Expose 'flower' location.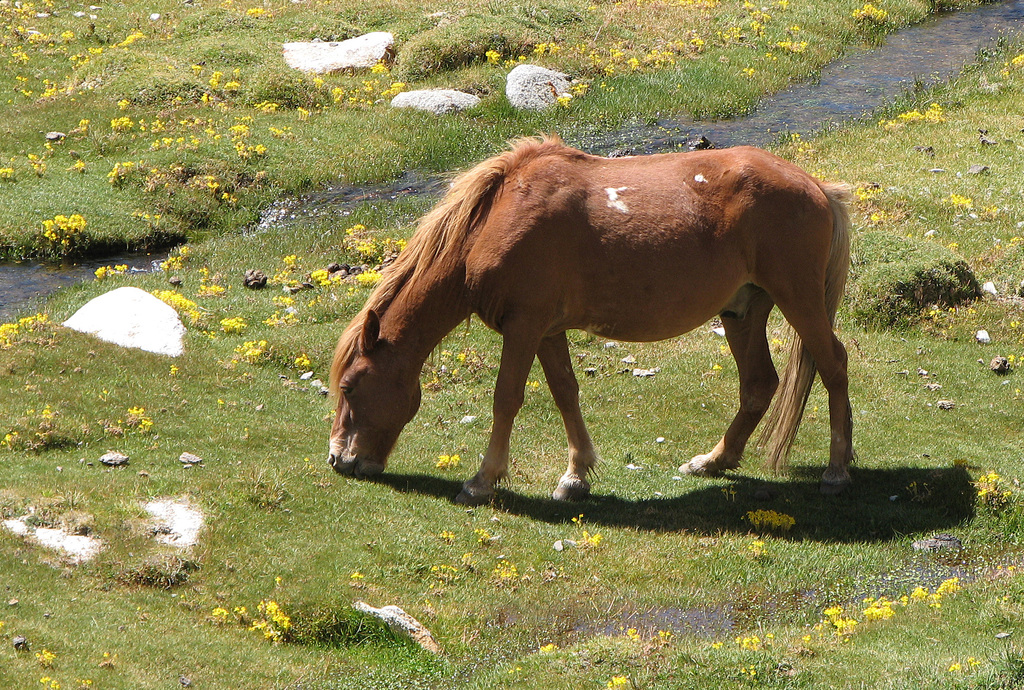
Exposed at {"left": 314, "top": 77, "right": 321, "bottom": 87}.
